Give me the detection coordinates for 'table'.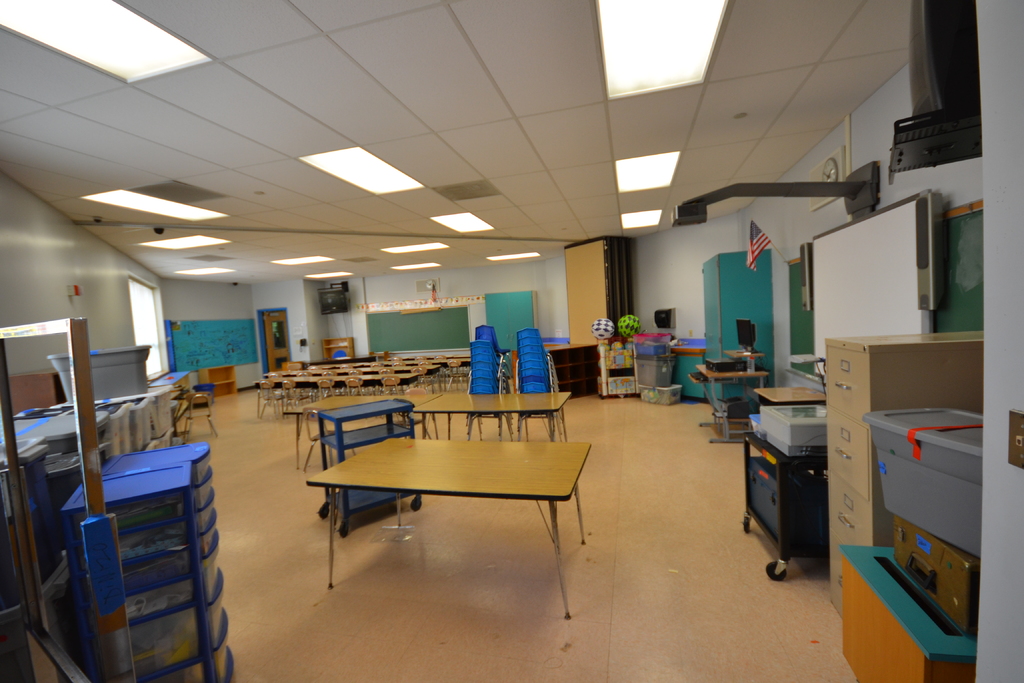
<box>754,383,821,409</box>.
